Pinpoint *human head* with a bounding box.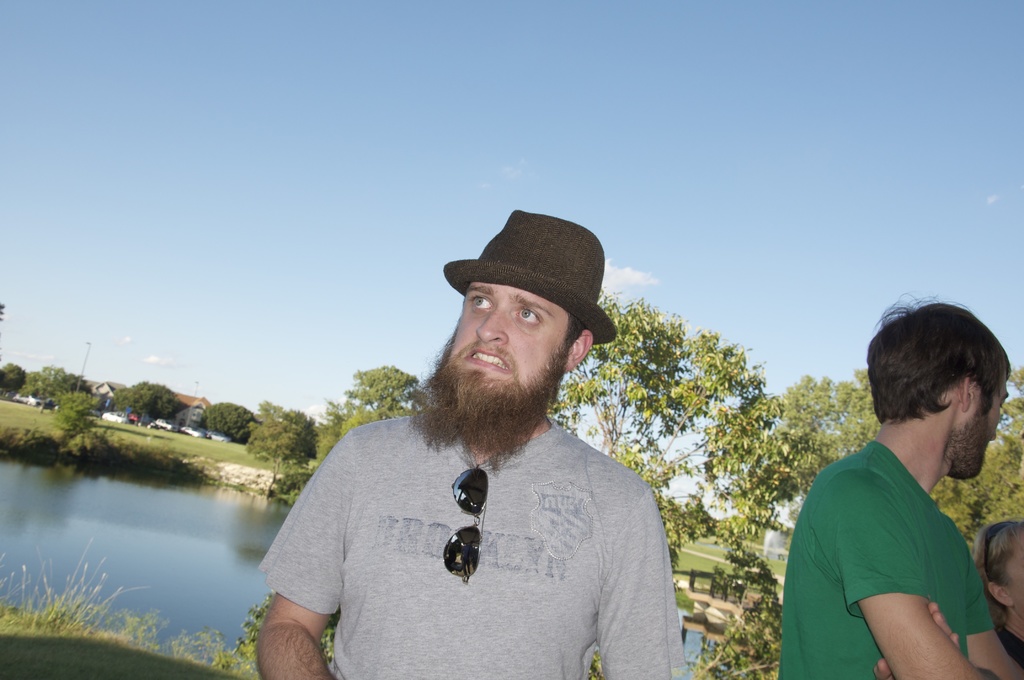
box=[972, 524, 1023, 622].
